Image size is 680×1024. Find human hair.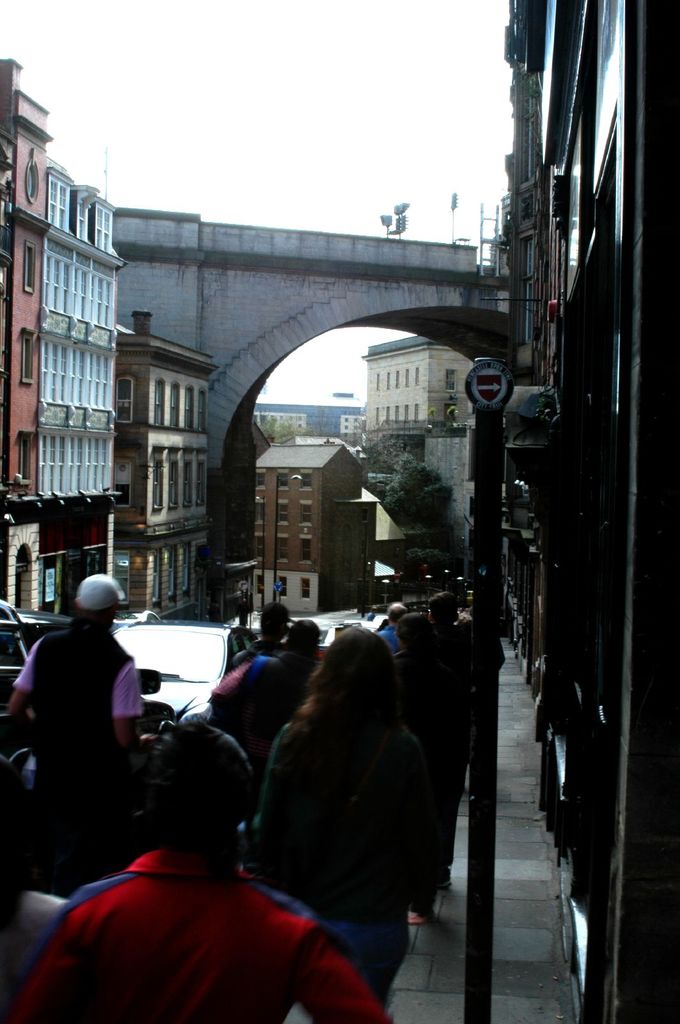
<box>427,590,462,625</box>.
